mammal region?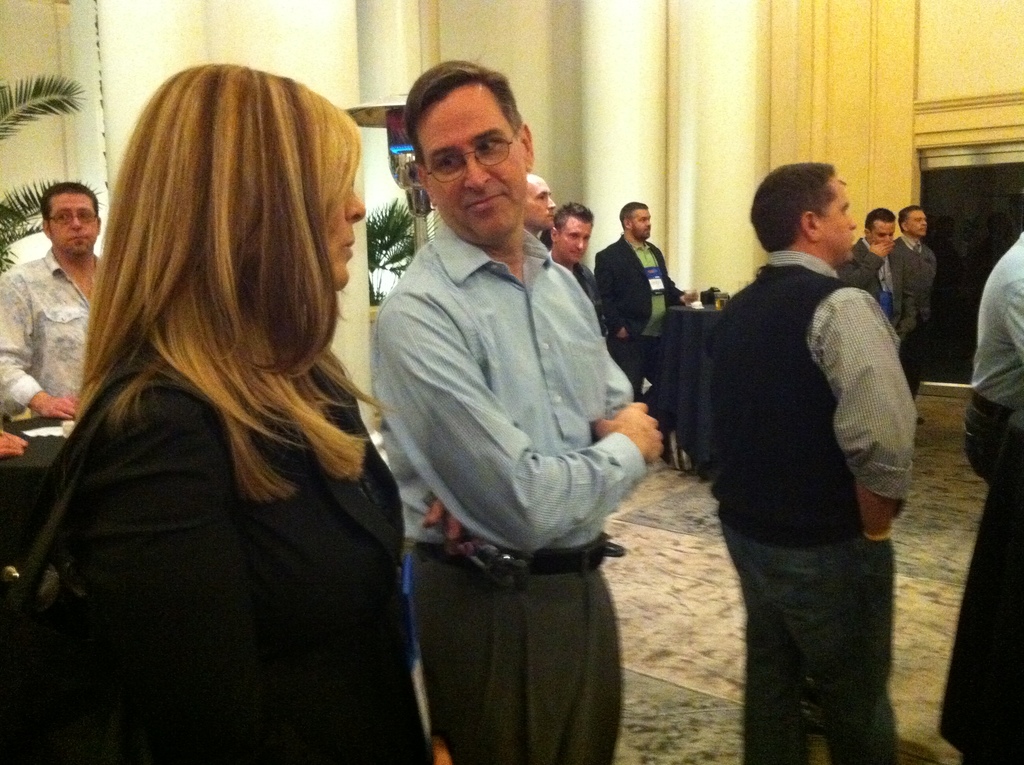
crop(939, 402, 1021, 764)
